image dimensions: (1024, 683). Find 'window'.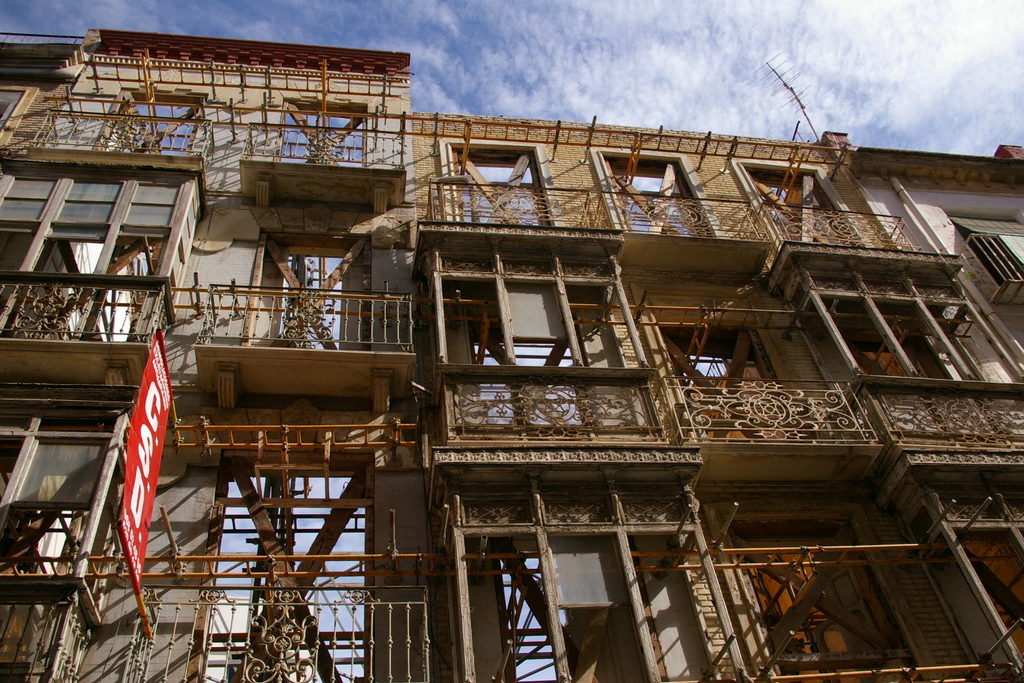
box(0, 404, 139, 682).
